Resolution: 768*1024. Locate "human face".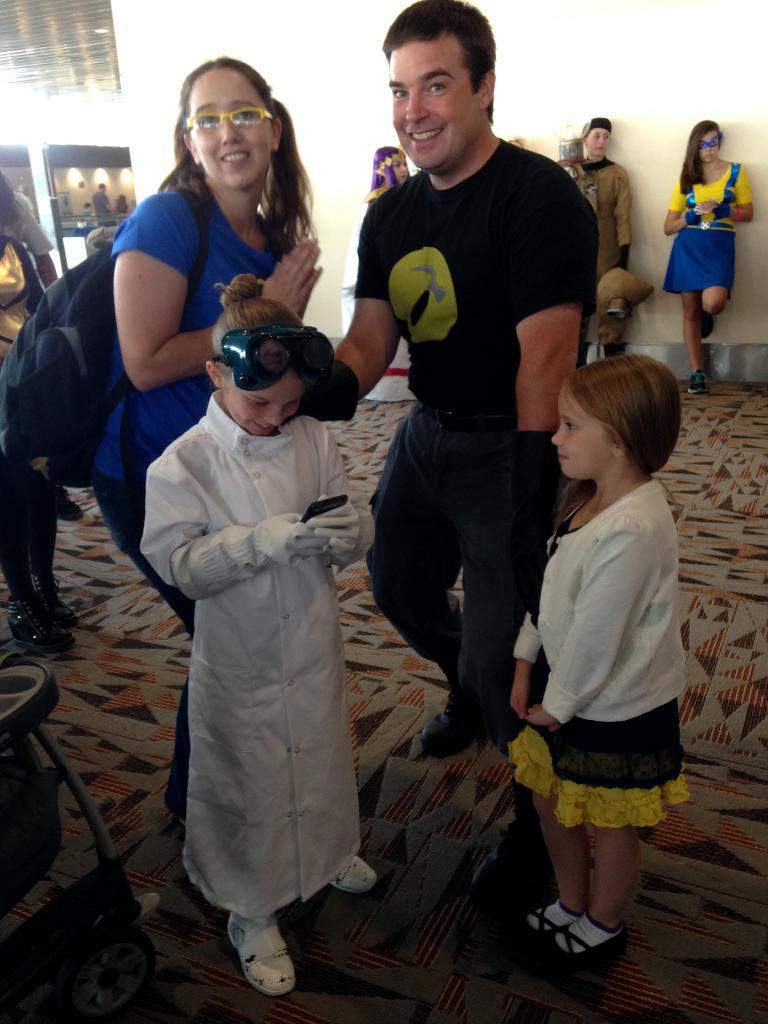
select_region(191, 64, 272, 188).
